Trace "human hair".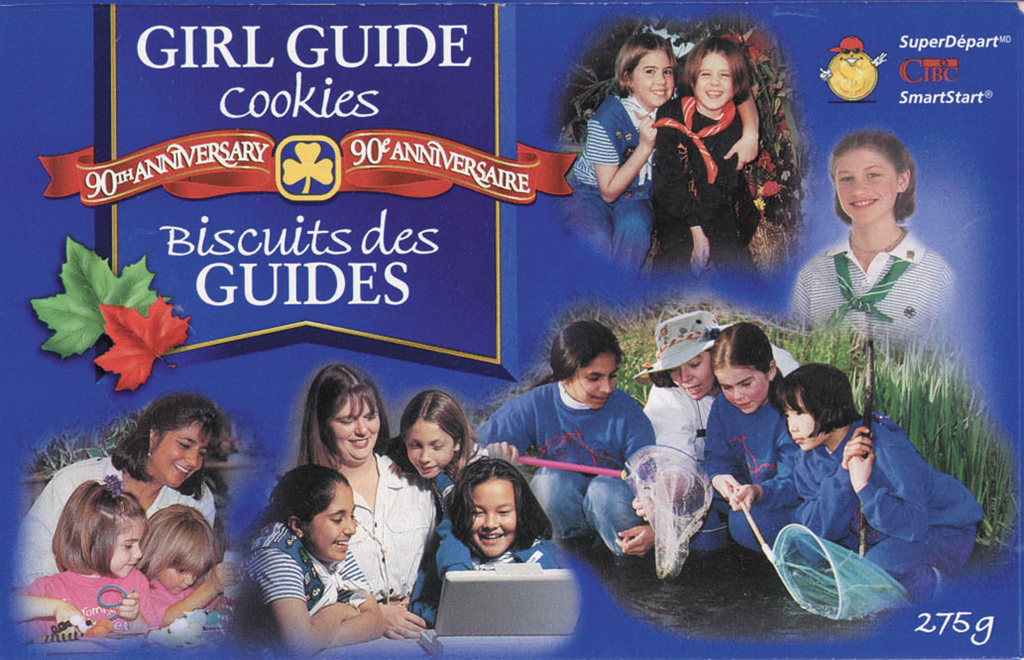
Traced to {"x1": 294, "y1": 361, "x2": 390, "y2": 474}.
